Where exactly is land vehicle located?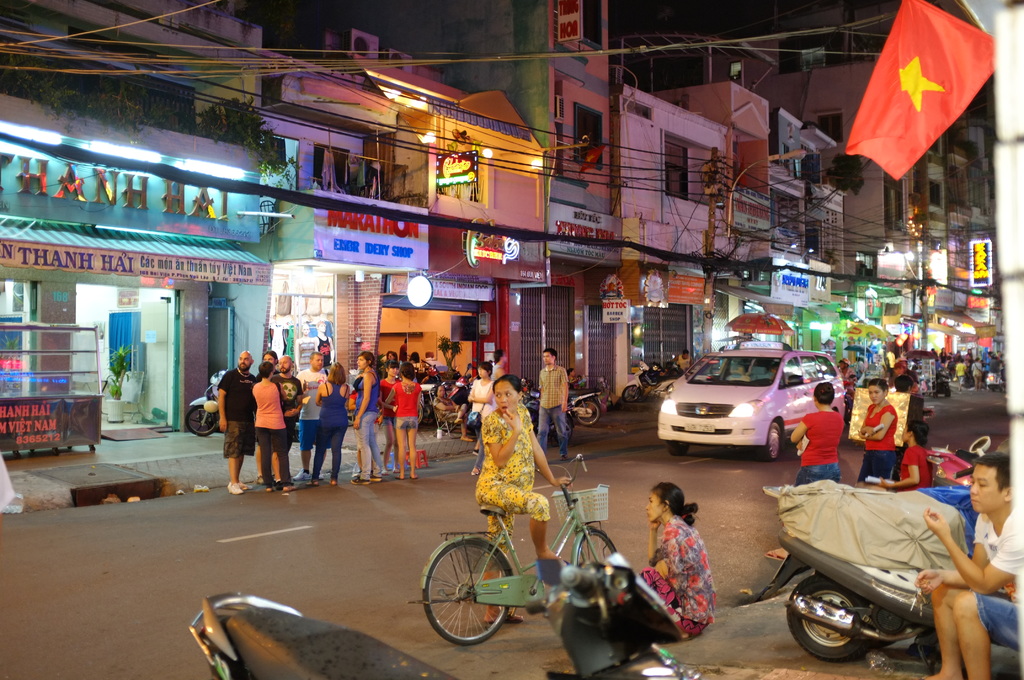
Its bounding box is 184, 367, 229, 441.
